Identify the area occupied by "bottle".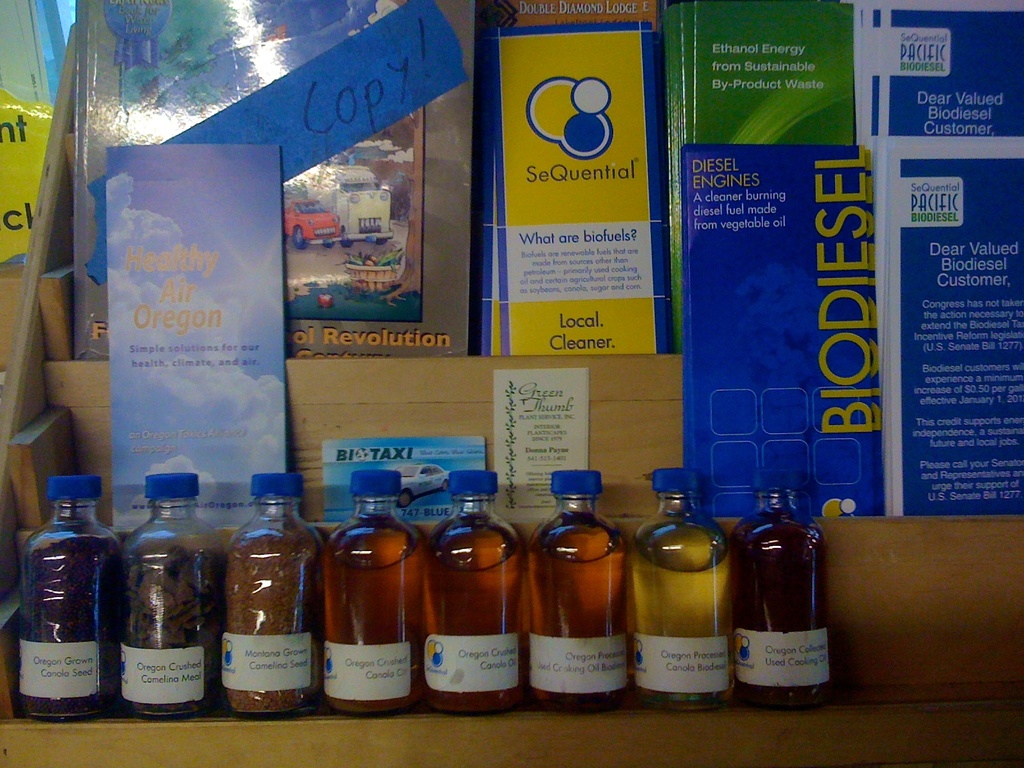
Area: rect(420, 468, 531, 716).
